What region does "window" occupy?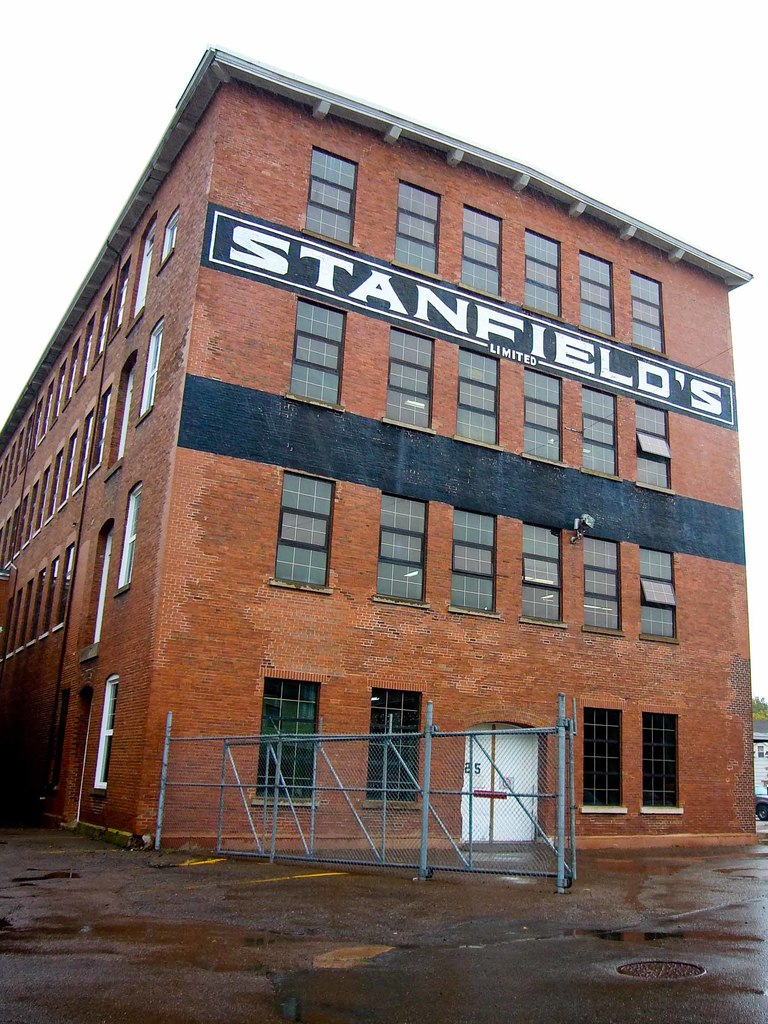
box=[374, 493, 428, 612].
